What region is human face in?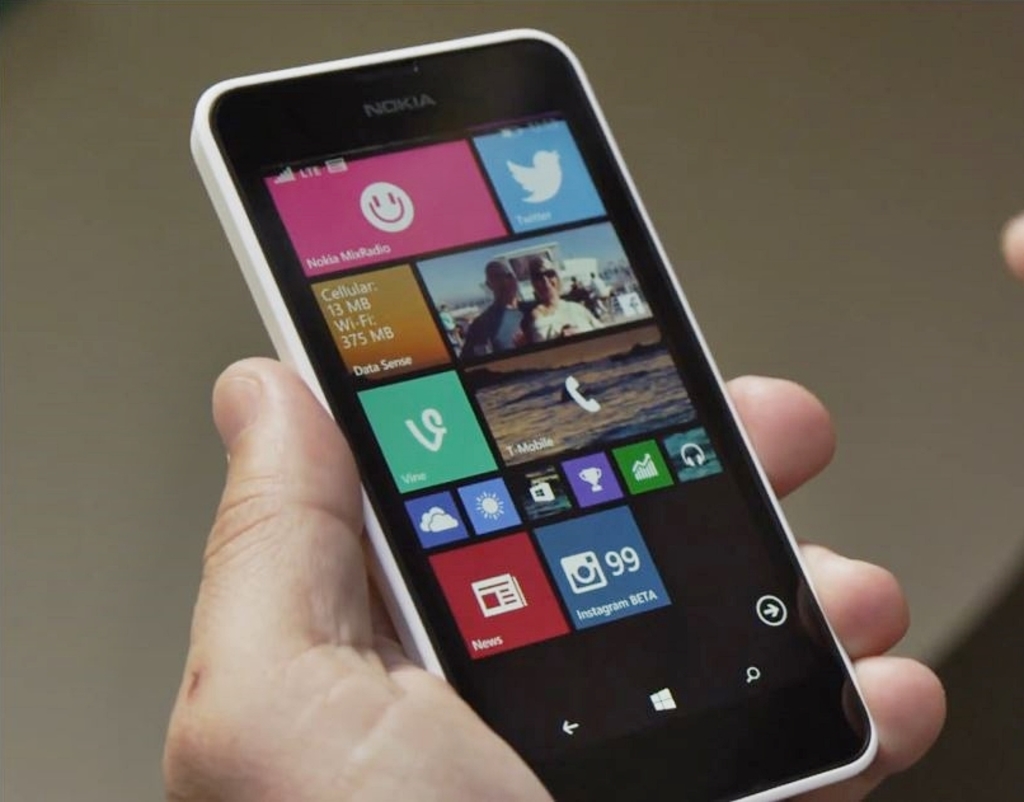
box(490, 261, 518, 305).
